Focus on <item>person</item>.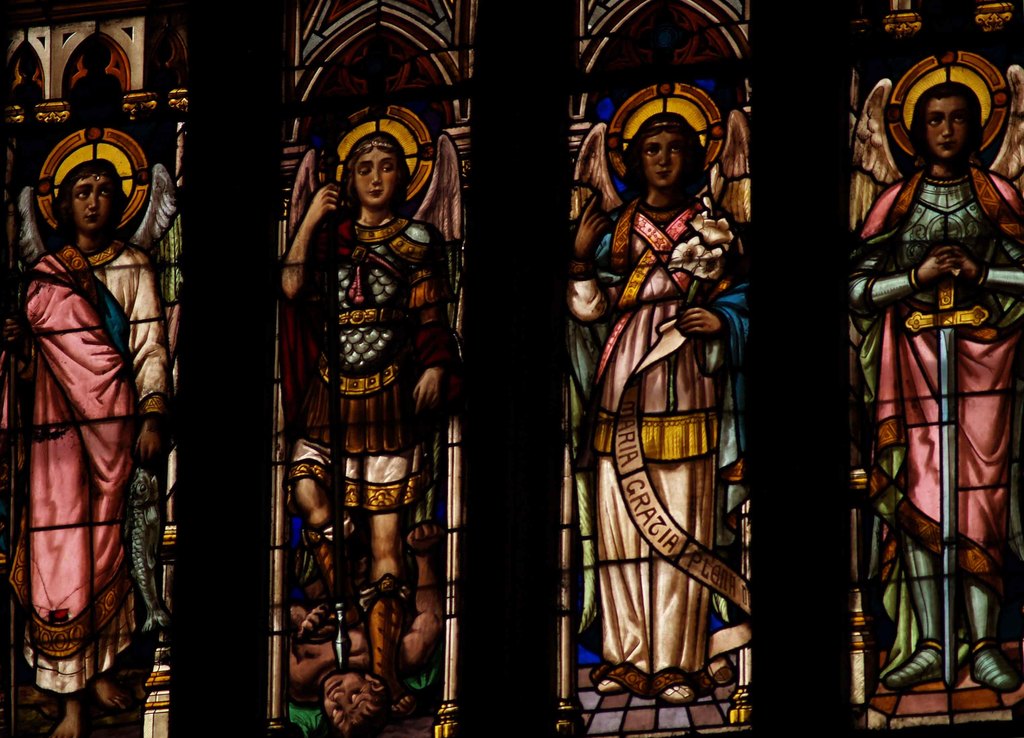
Focused at BBox(0, 151, 186, 737).
